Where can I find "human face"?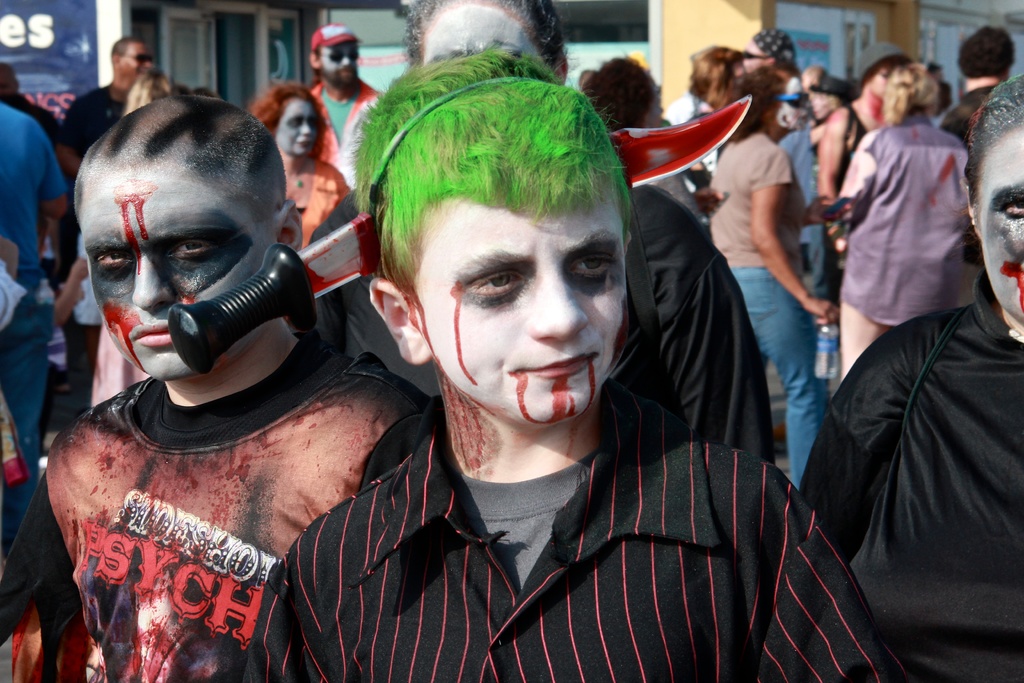
You can find it at [left=320, top=42, right=358, bottom=85].
